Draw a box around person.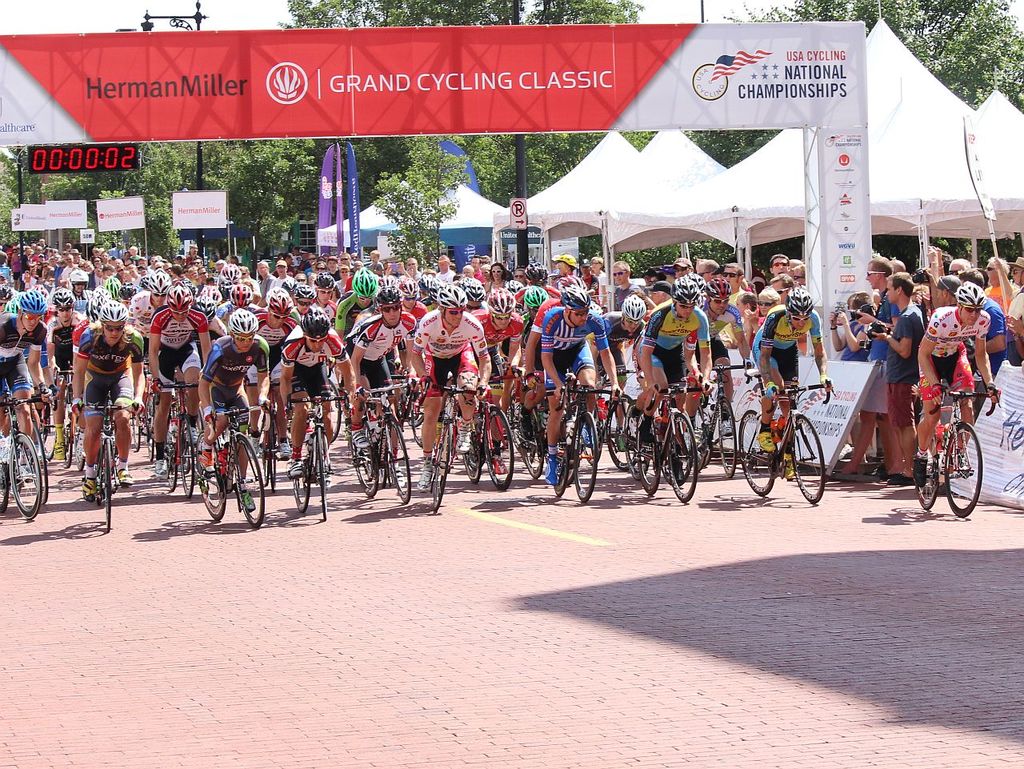
[739, 285, 780, 354].
